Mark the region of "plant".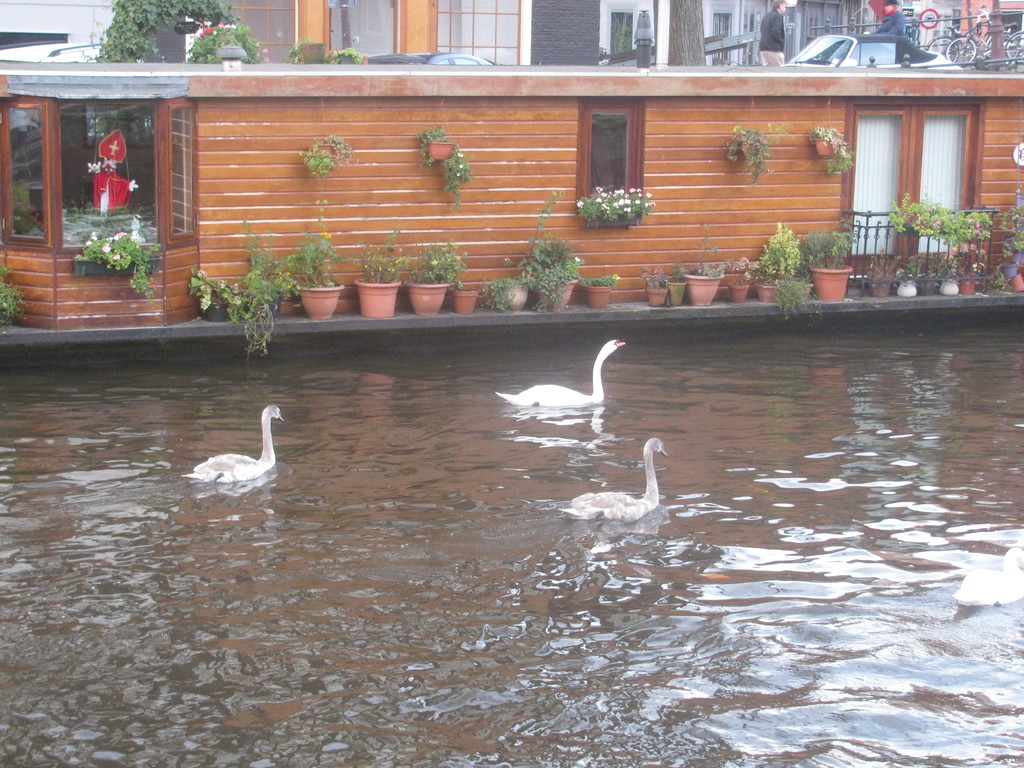
Region: select_region(576, 181, 662, 227).
